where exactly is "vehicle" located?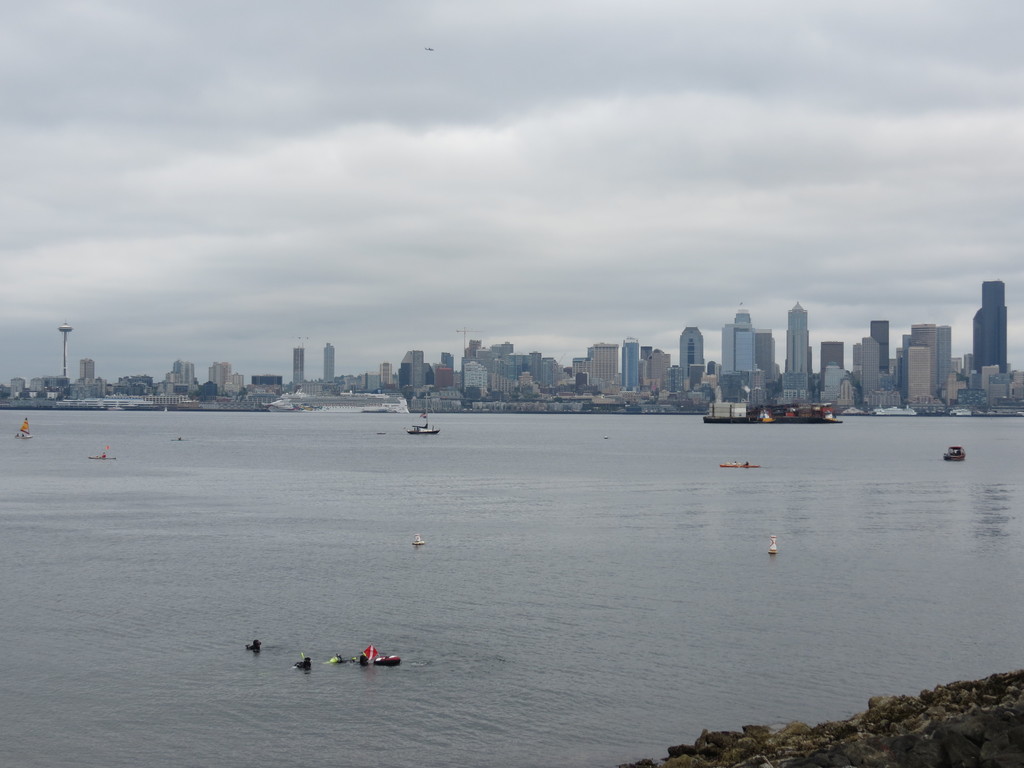
Its bounding box is 764,529,783,554.
